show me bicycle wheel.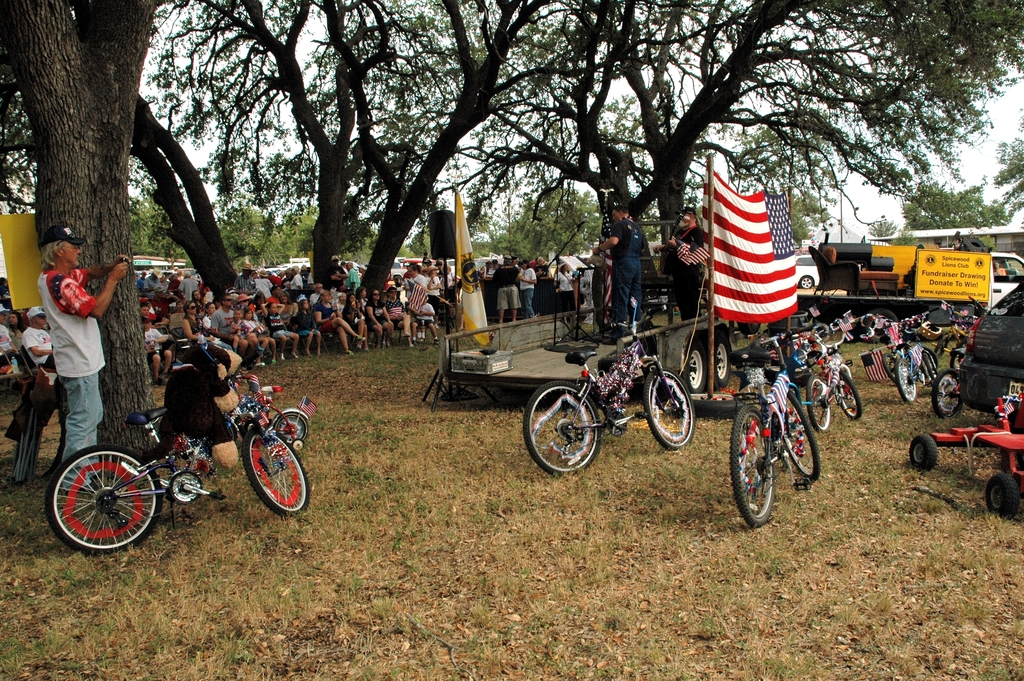
bicycle wheel is here: [x1=643, y1=368, x2=694, y2=450].
